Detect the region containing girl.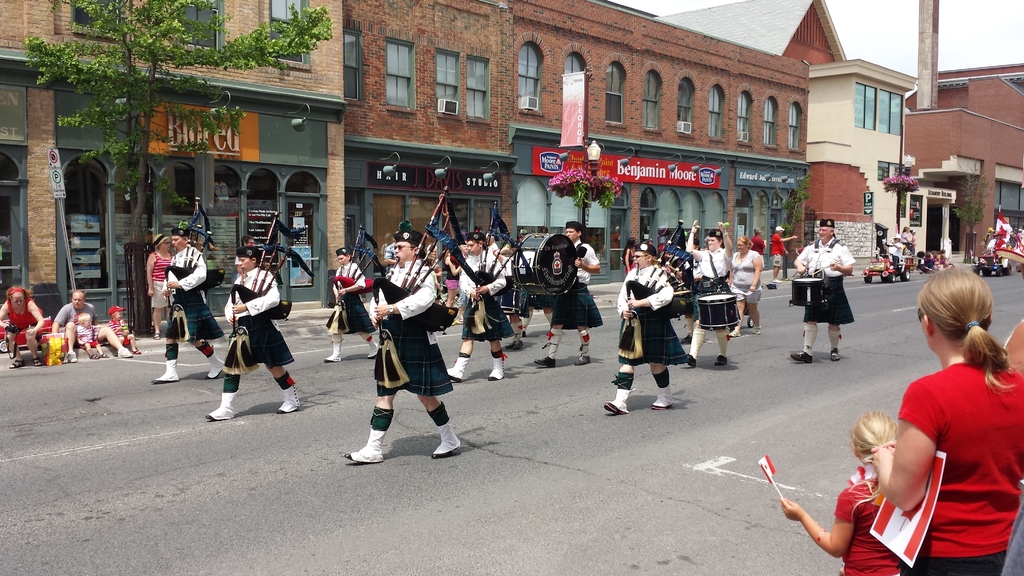
{"x1": 918, "y1": 250, "x2": 933, "y2": 273}.
